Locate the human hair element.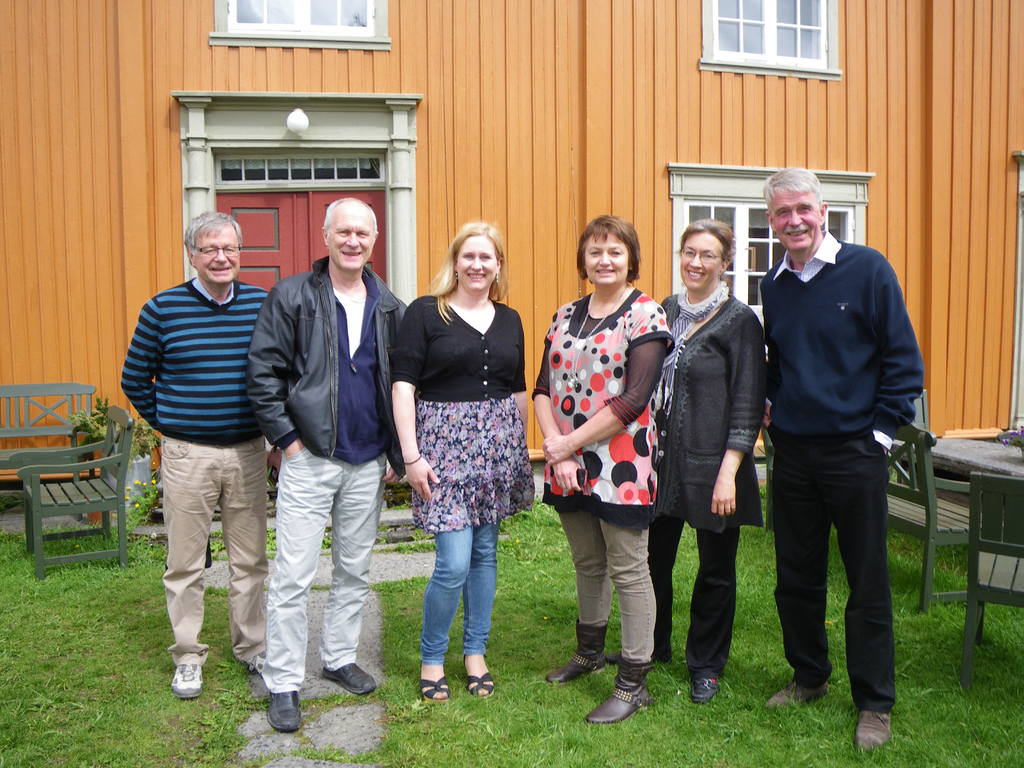
Element bbox: (left=573, top=211, right=649, bottom=301).
